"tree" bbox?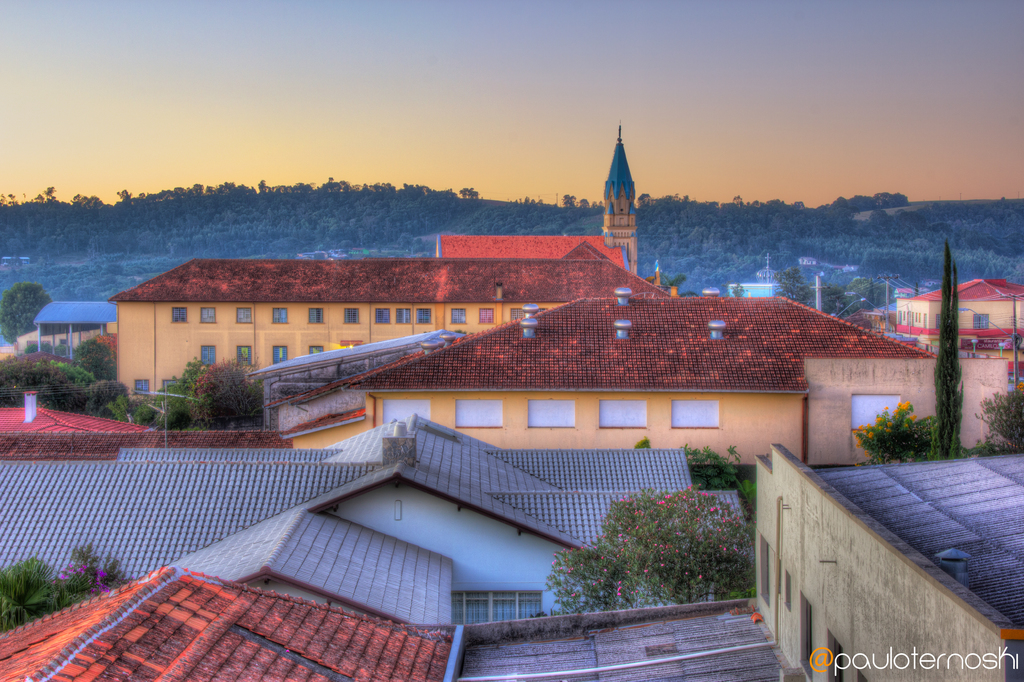
678,445,738,486
